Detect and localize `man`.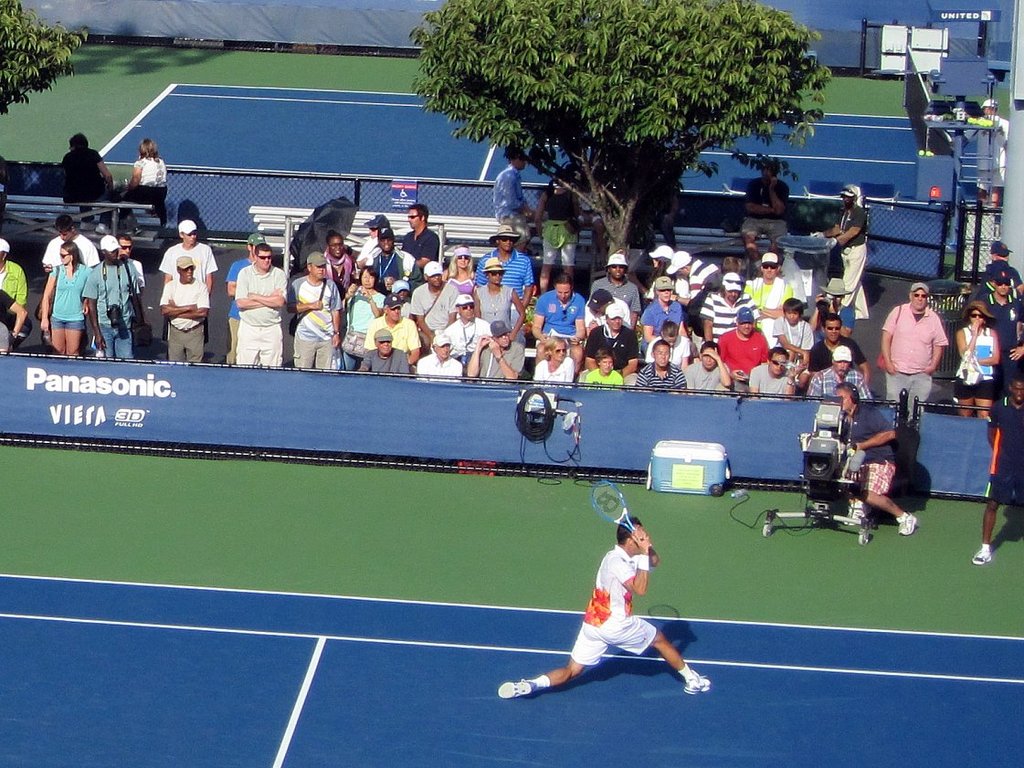
Localized at <box>474,224,535,350</box>.
